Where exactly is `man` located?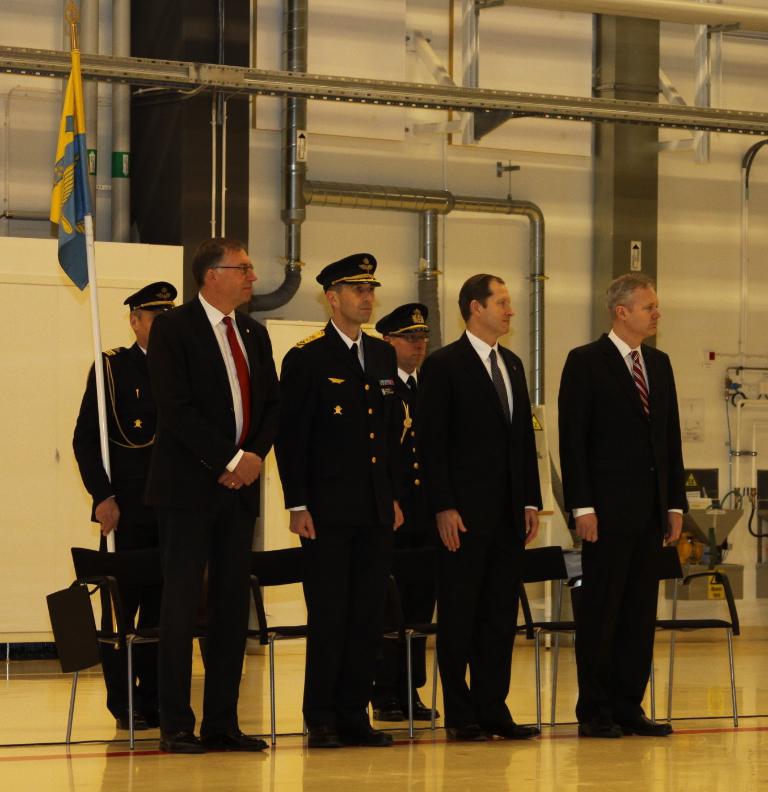
Its bounding box is pyautogui.locateOnScreen(369, 305, 446, 727).
